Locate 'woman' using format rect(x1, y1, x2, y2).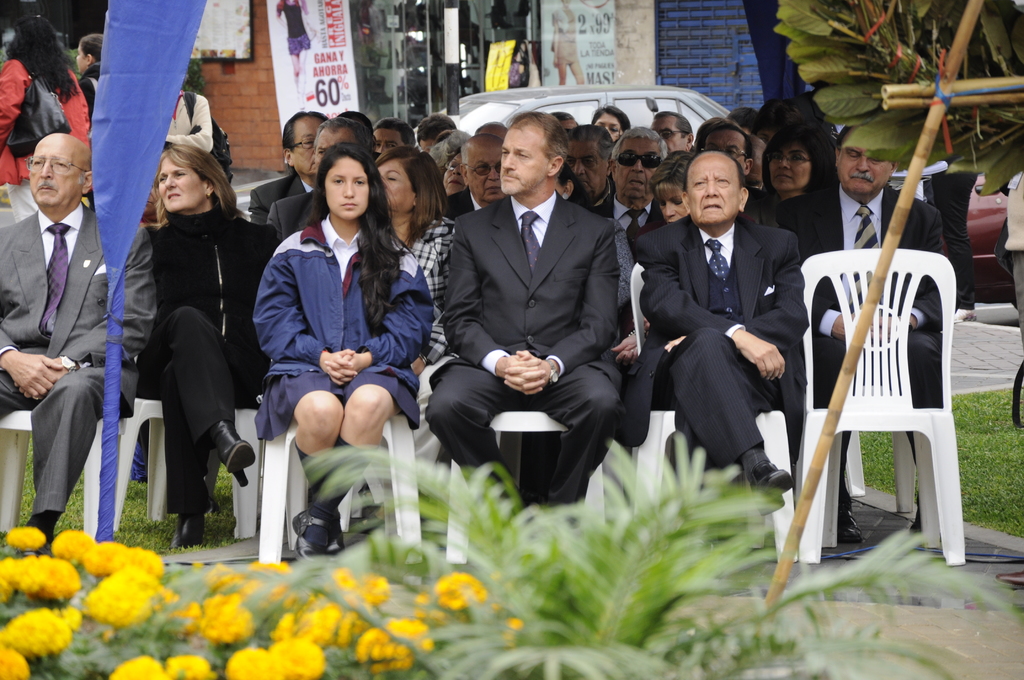
rect(762, 123, 830, 217).
